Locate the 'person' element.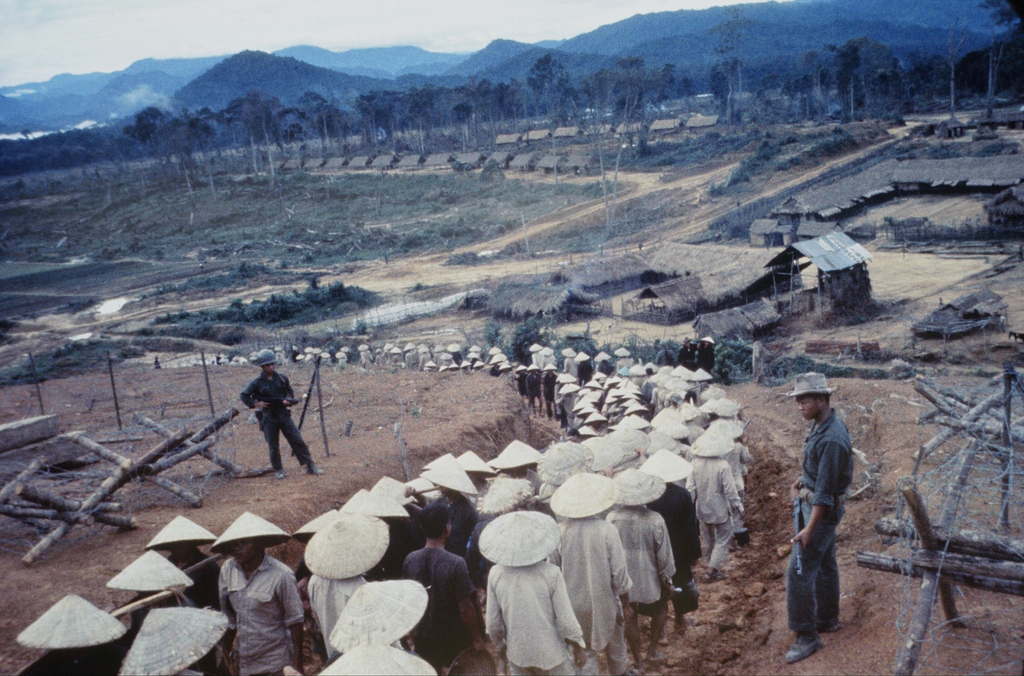
Element bbox: locate(241, 353, 325, 479).
